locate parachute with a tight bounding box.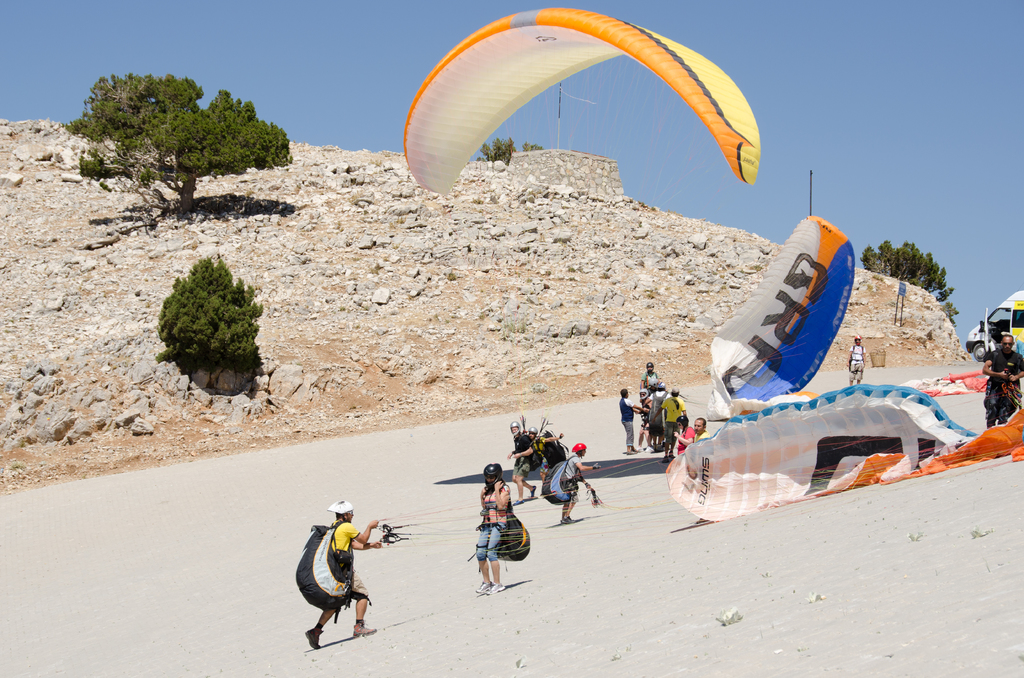
{"x1": 657, "y1": 382, "x2": 982, "y2": 523}.
